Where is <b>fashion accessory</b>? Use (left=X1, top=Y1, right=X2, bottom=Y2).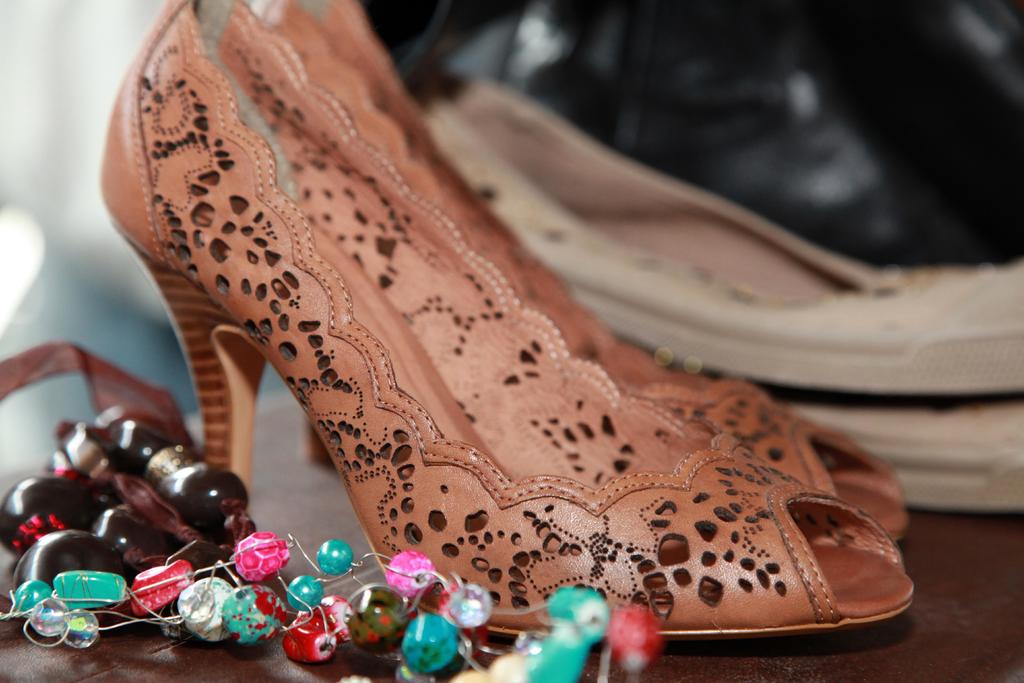
(left=252, top=0, right=918, bottom=527).
